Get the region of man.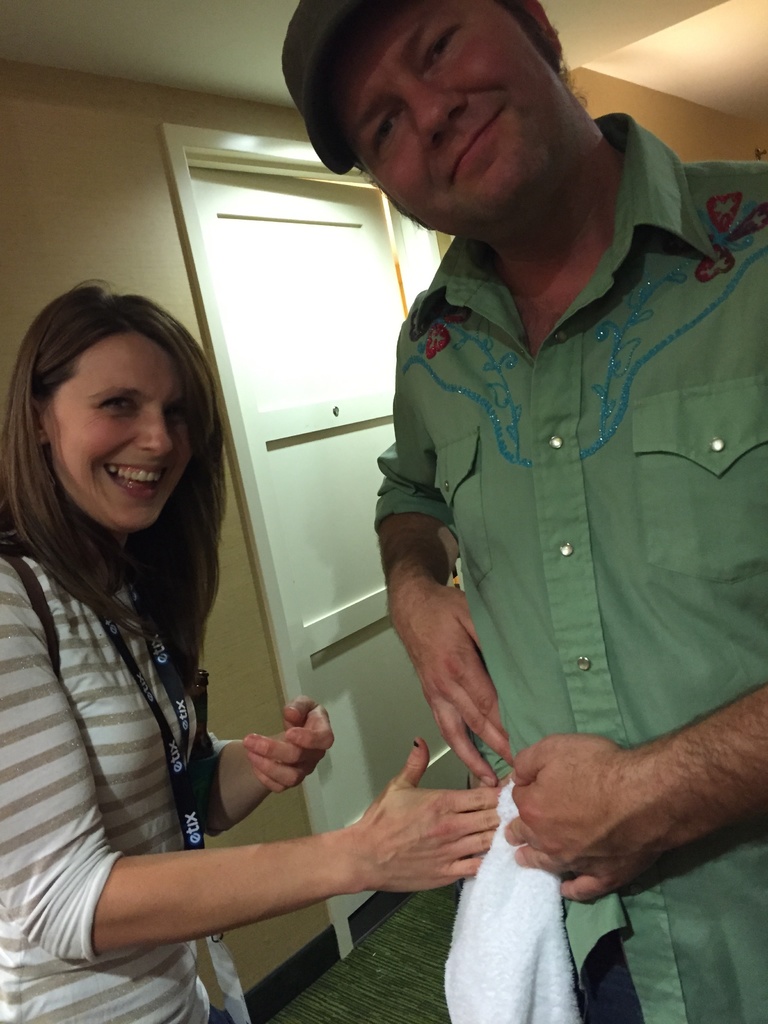
<box>285,6,746,940</box>.
